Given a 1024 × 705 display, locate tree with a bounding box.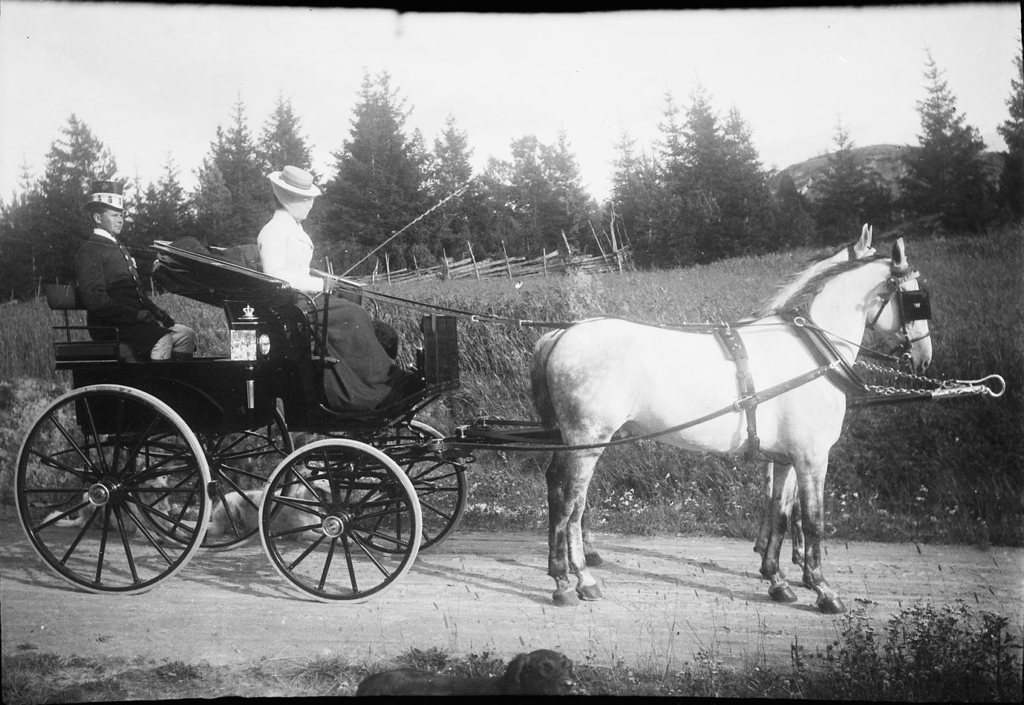
Located: 316 66 448 269.
